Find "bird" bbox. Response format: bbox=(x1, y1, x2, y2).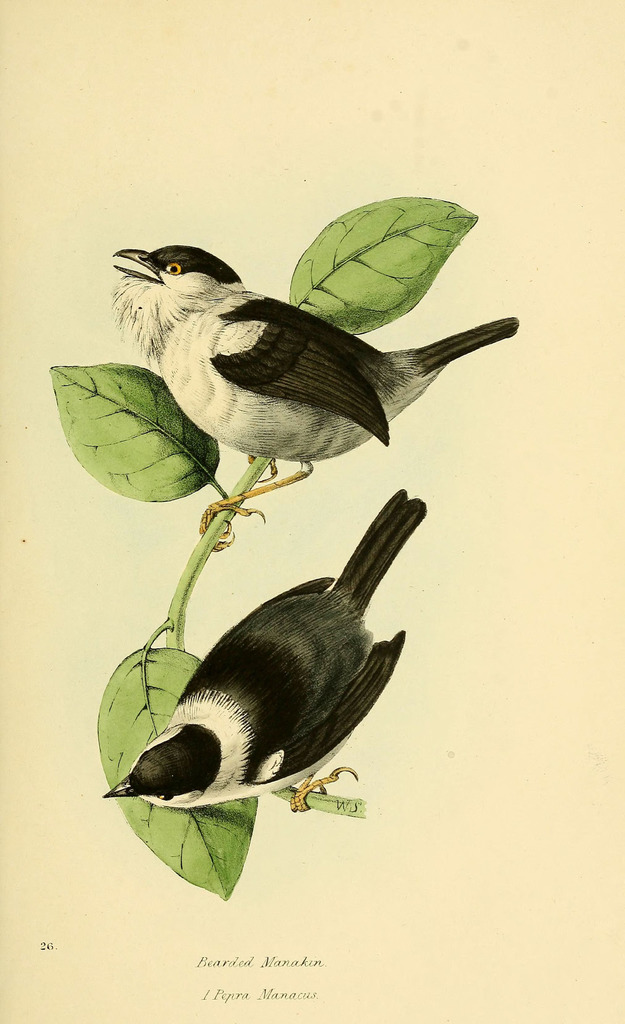
bbox=(96, 228, 521, 528).
